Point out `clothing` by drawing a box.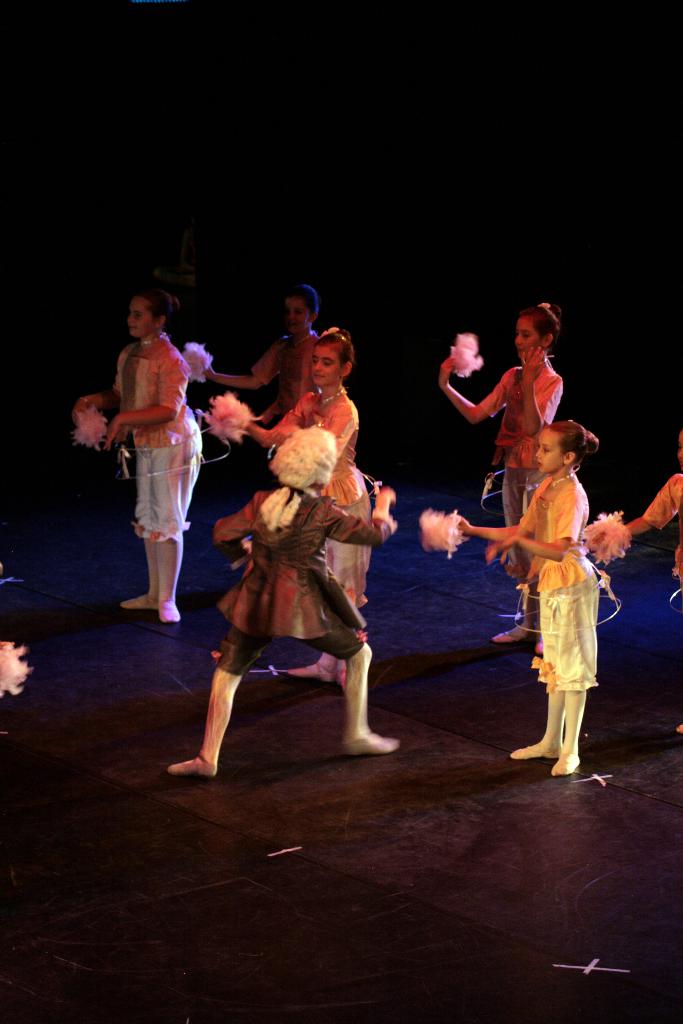
x1=473, y1=362, x2=564, y2=636.
